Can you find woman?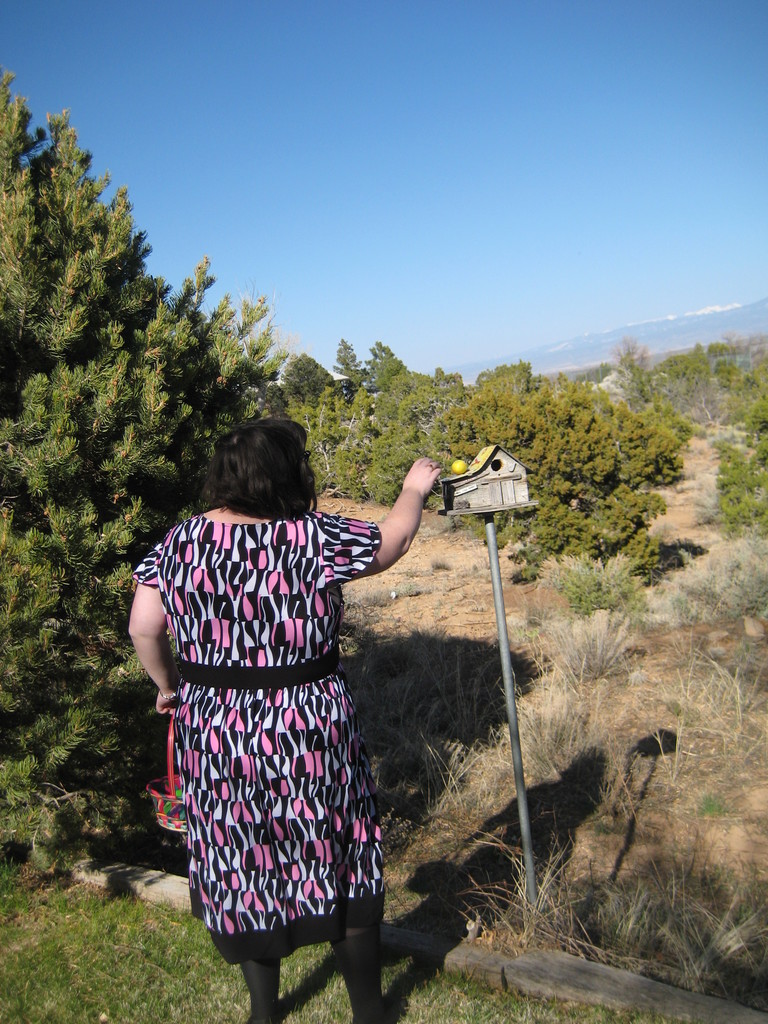
Yes, bounding box: x1=129 y1=417 x2=444 y2=1023.
